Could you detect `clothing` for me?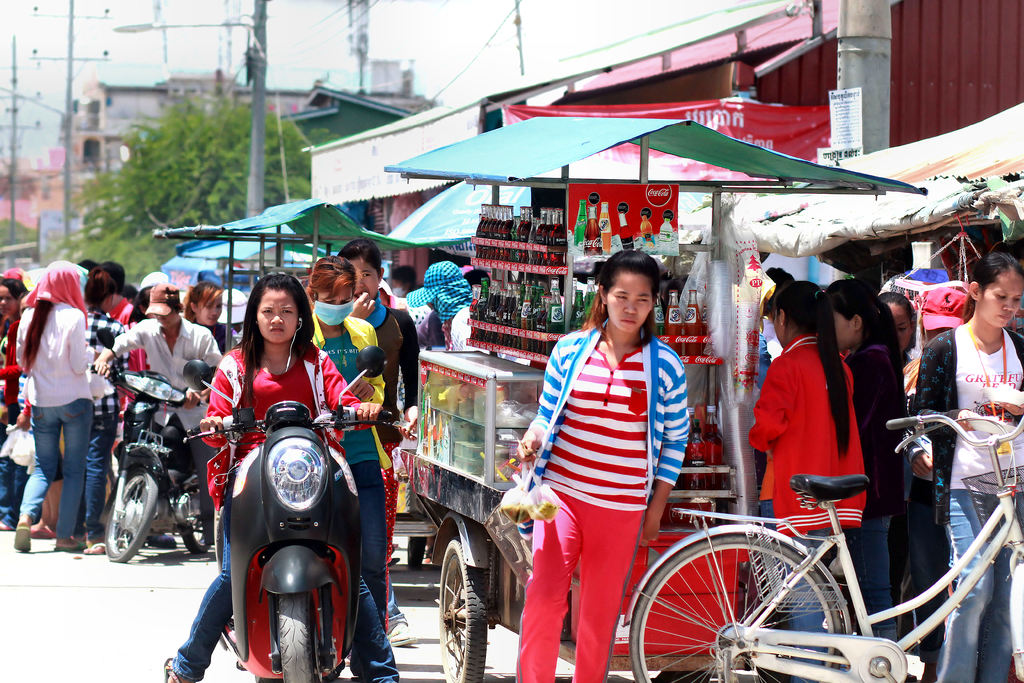
Detection result: <box>536,297,684,634</box>.
